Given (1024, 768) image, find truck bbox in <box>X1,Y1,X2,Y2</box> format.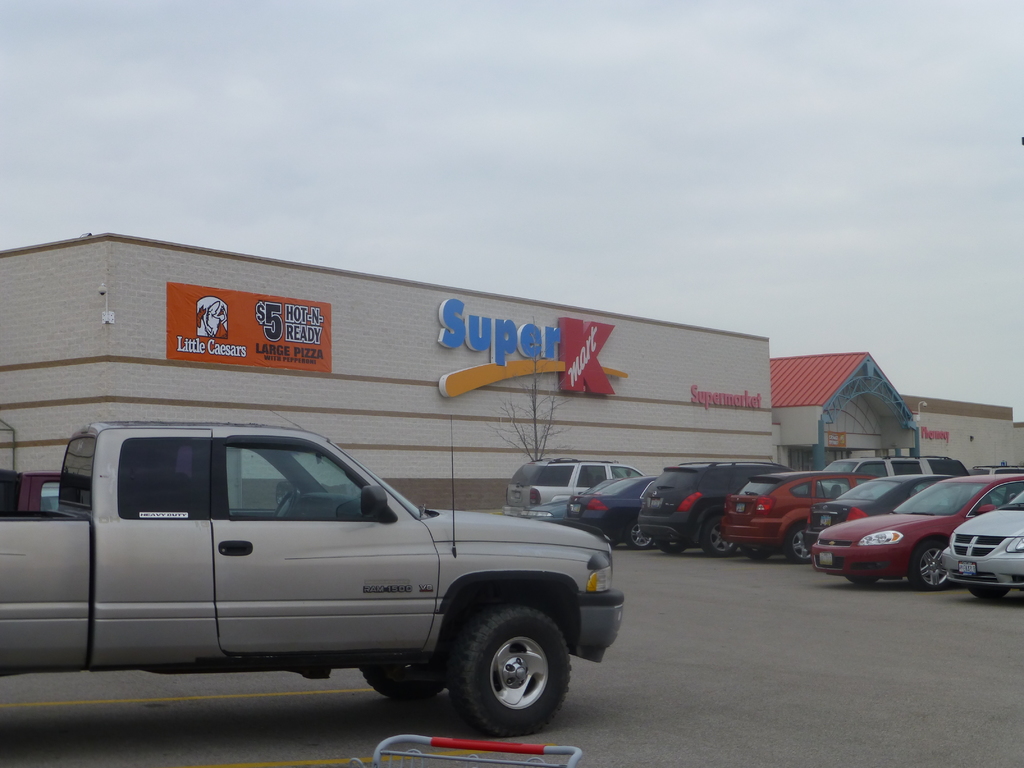
<box>6,433,650,733</box>.
